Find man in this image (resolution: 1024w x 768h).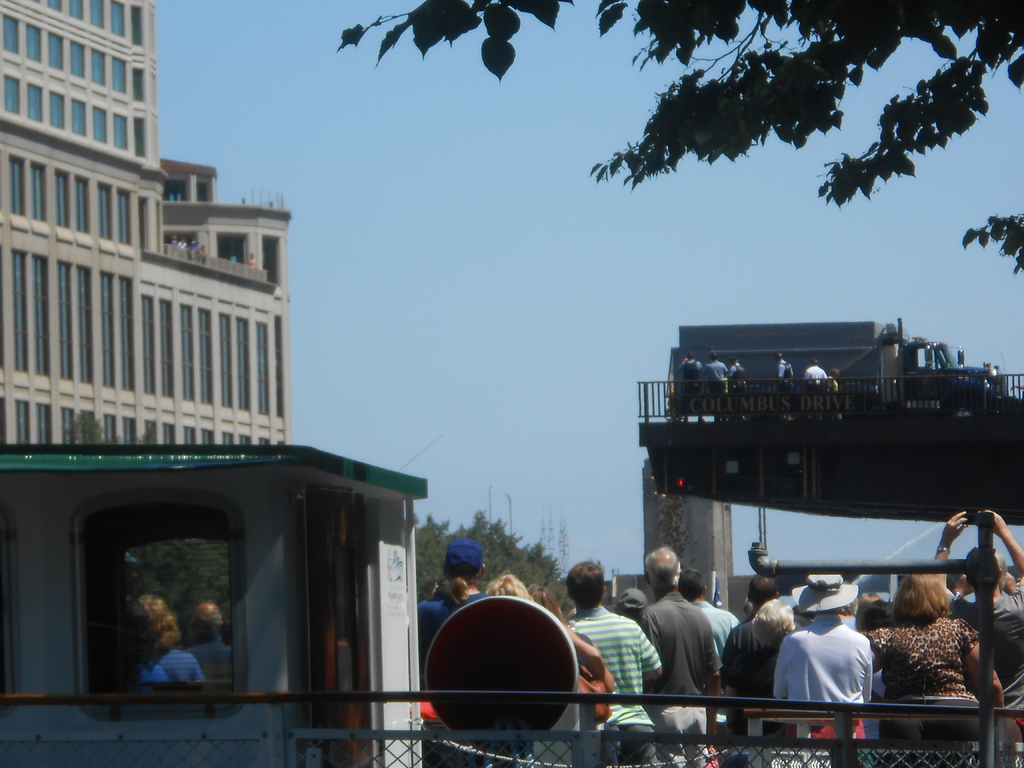
(x1=676, y1=348, x2=703, y2=393).
